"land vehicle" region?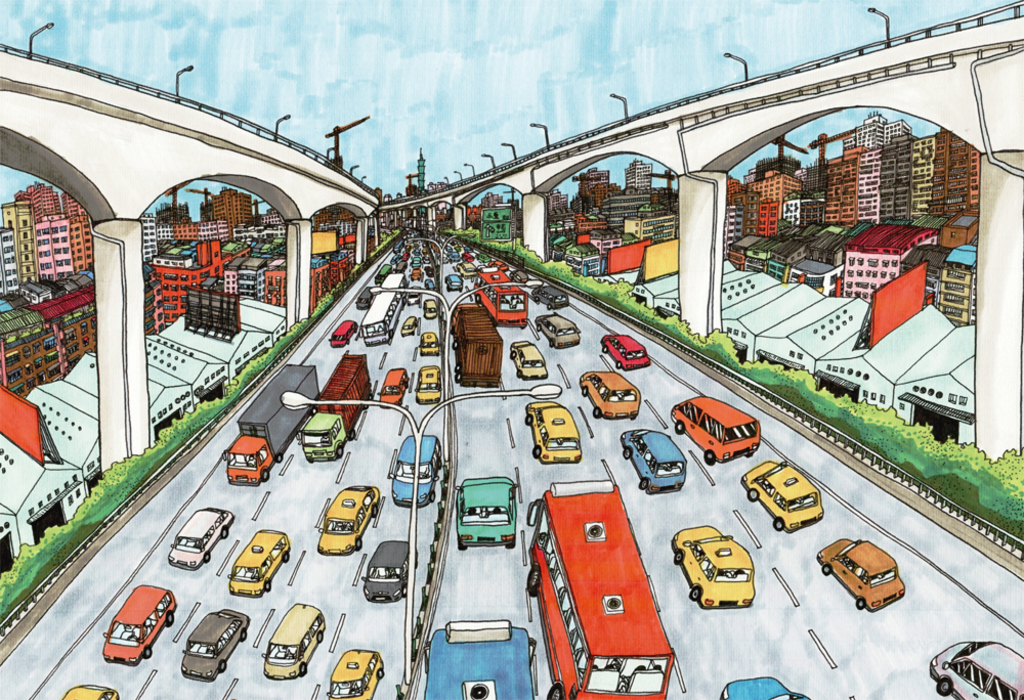
l=675, t=526, r=749, b=606
